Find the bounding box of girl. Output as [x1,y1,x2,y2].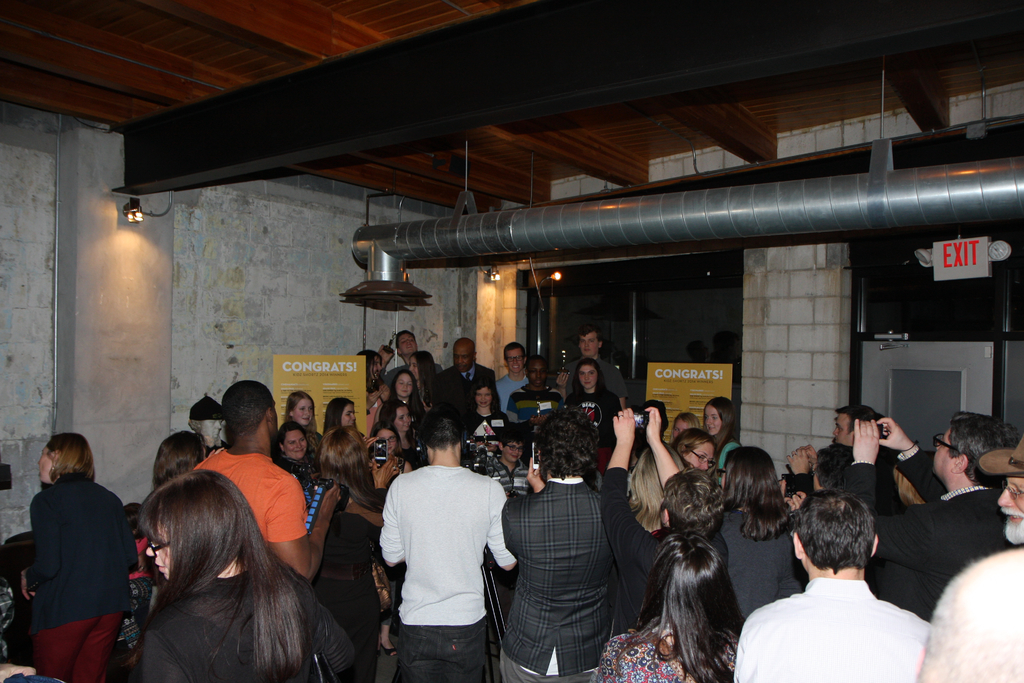
[568,359,626,472].
